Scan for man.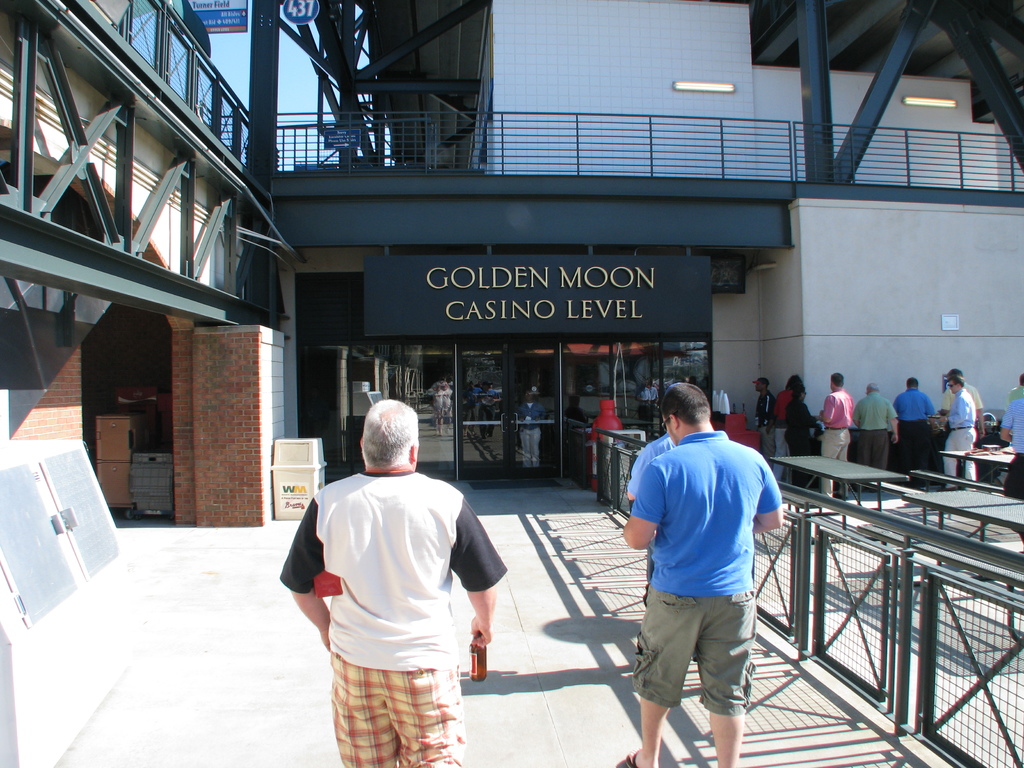
Scan result: box(752, 378, 779, 468).
